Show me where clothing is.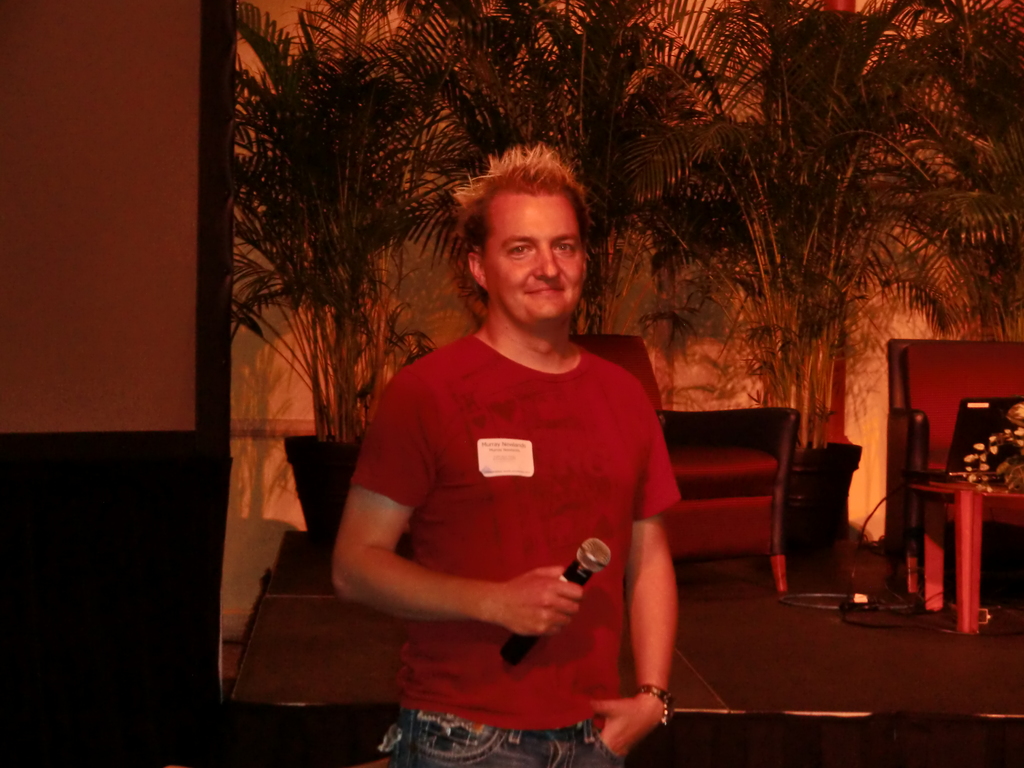
clothing is at {"left": 342, "top": 328, "right": 679, "bottom": 767}.
